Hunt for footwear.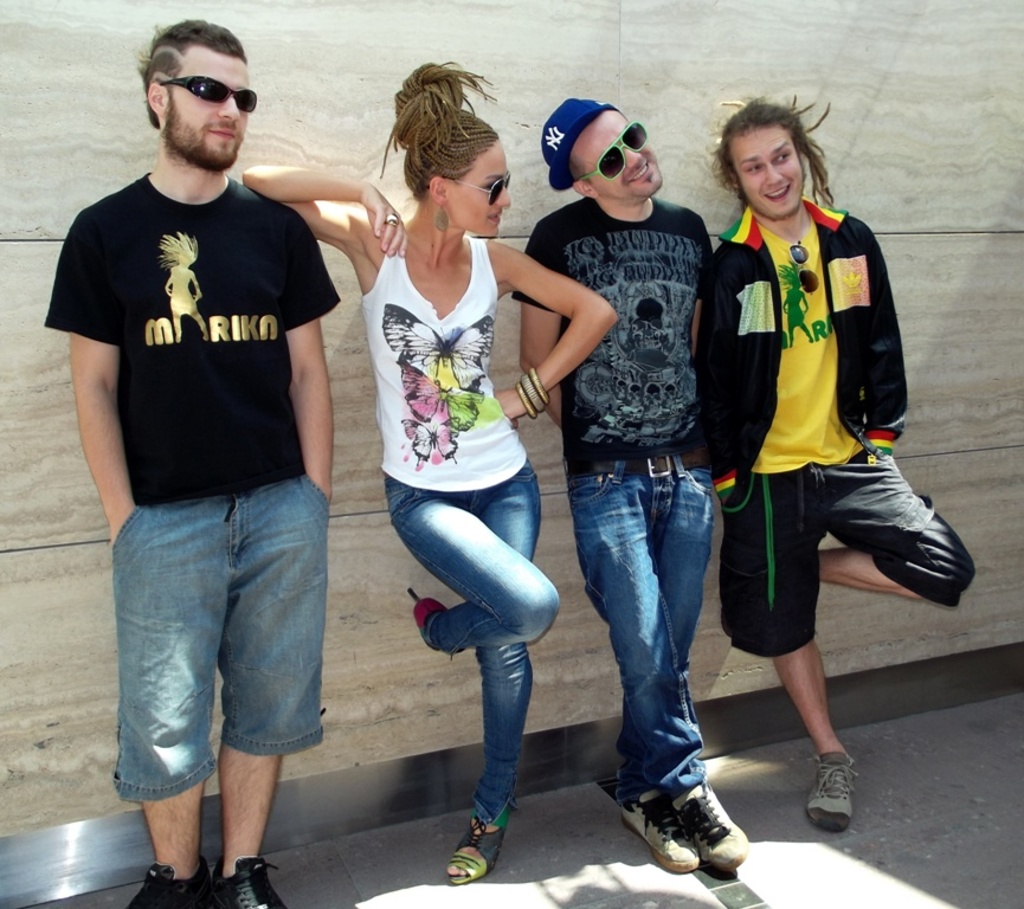
Hunted down at rect(214, 852, 286, 908).
